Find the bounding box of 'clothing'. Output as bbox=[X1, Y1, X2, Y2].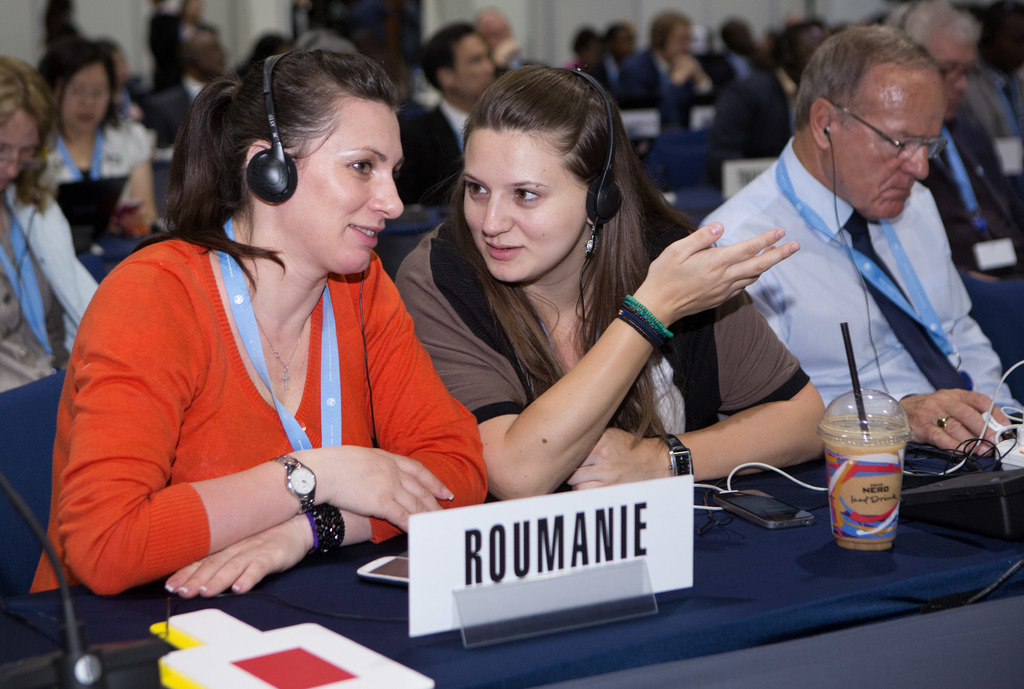
bbox=[138, 78, 208, 149].
